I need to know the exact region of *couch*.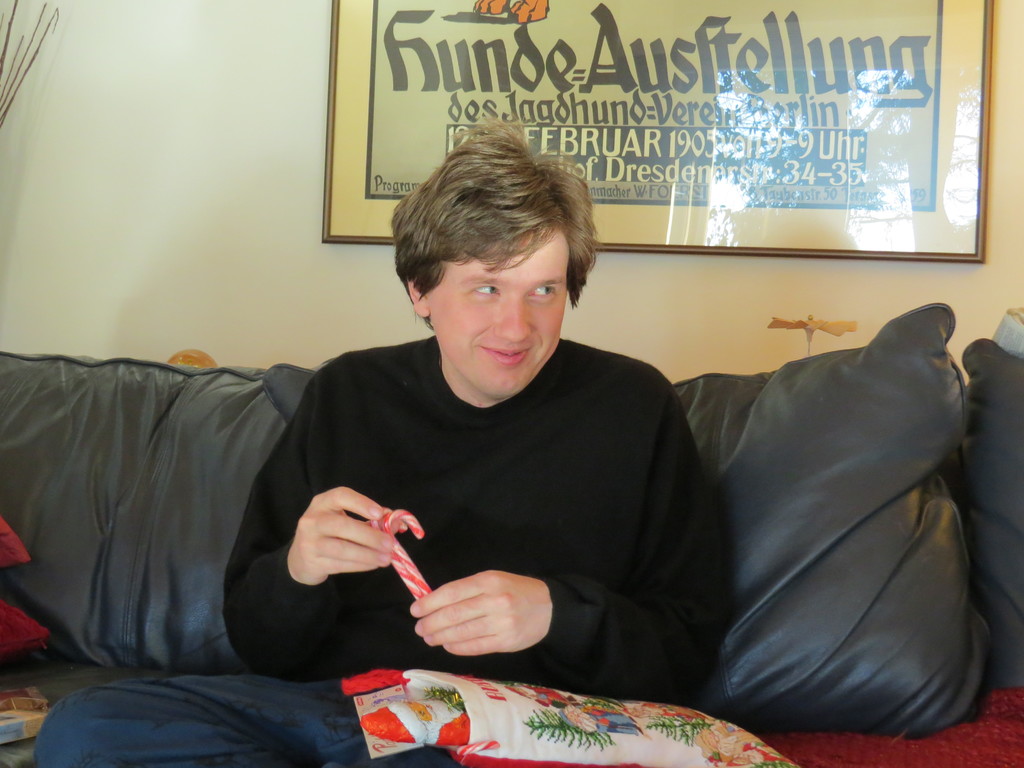
Region: [0,218,1002,767].
